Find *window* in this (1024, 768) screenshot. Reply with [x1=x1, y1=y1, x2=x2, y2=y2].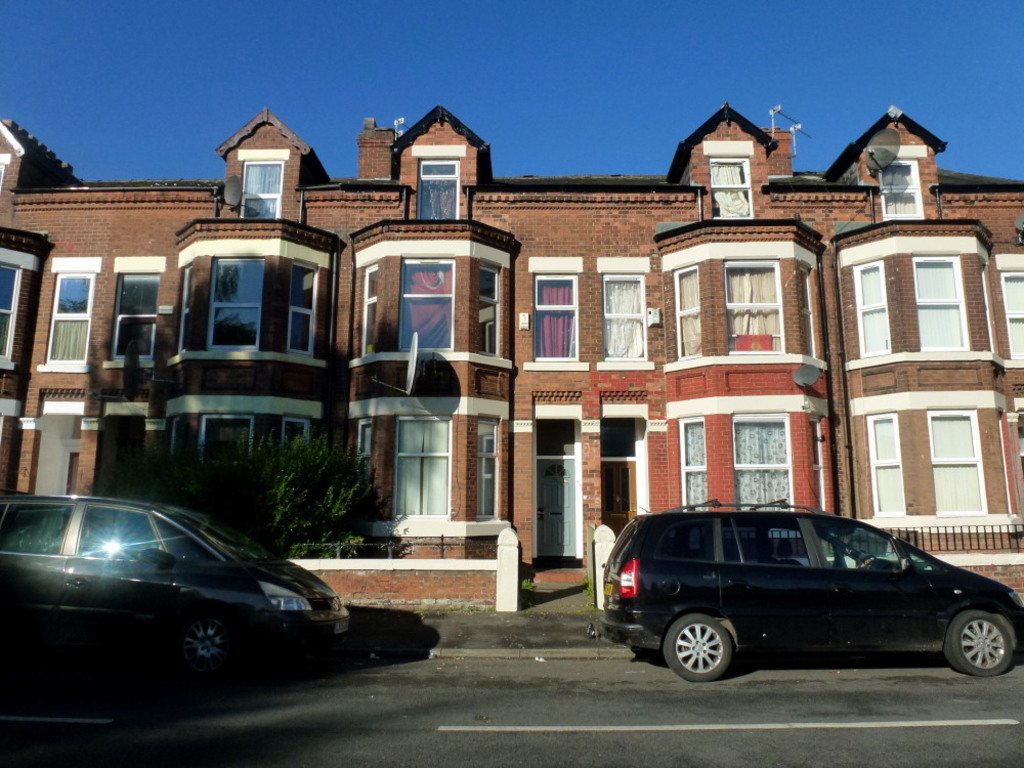
[x1=282, y1=262, x2=321, y2=353].
